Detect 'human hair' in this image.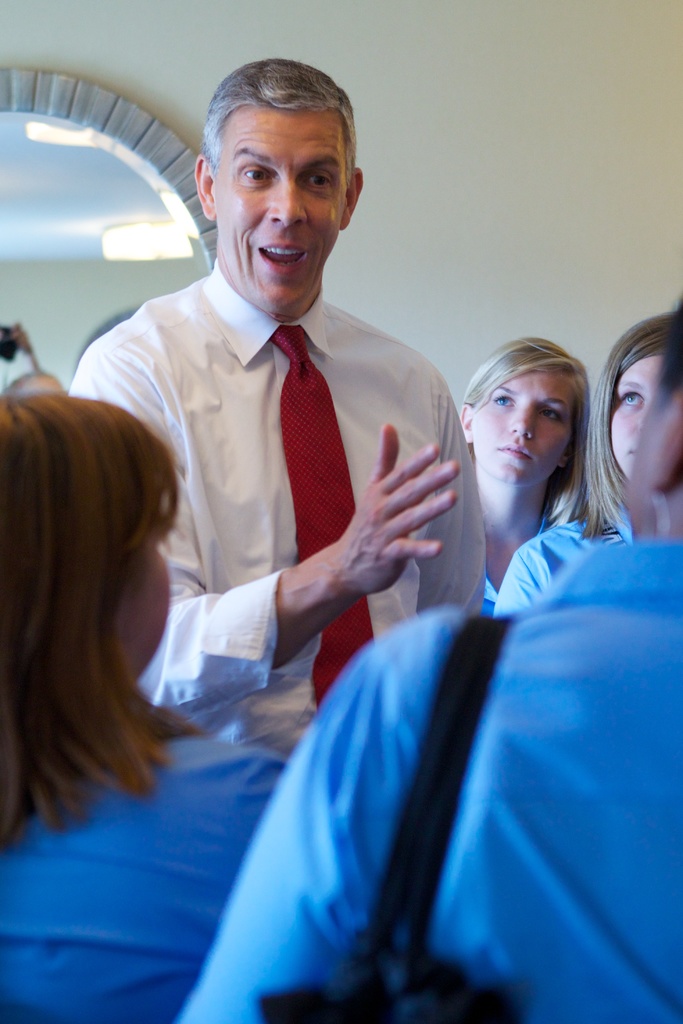
Detection: [x1=199, y1=49, x2=358, y2=189].
